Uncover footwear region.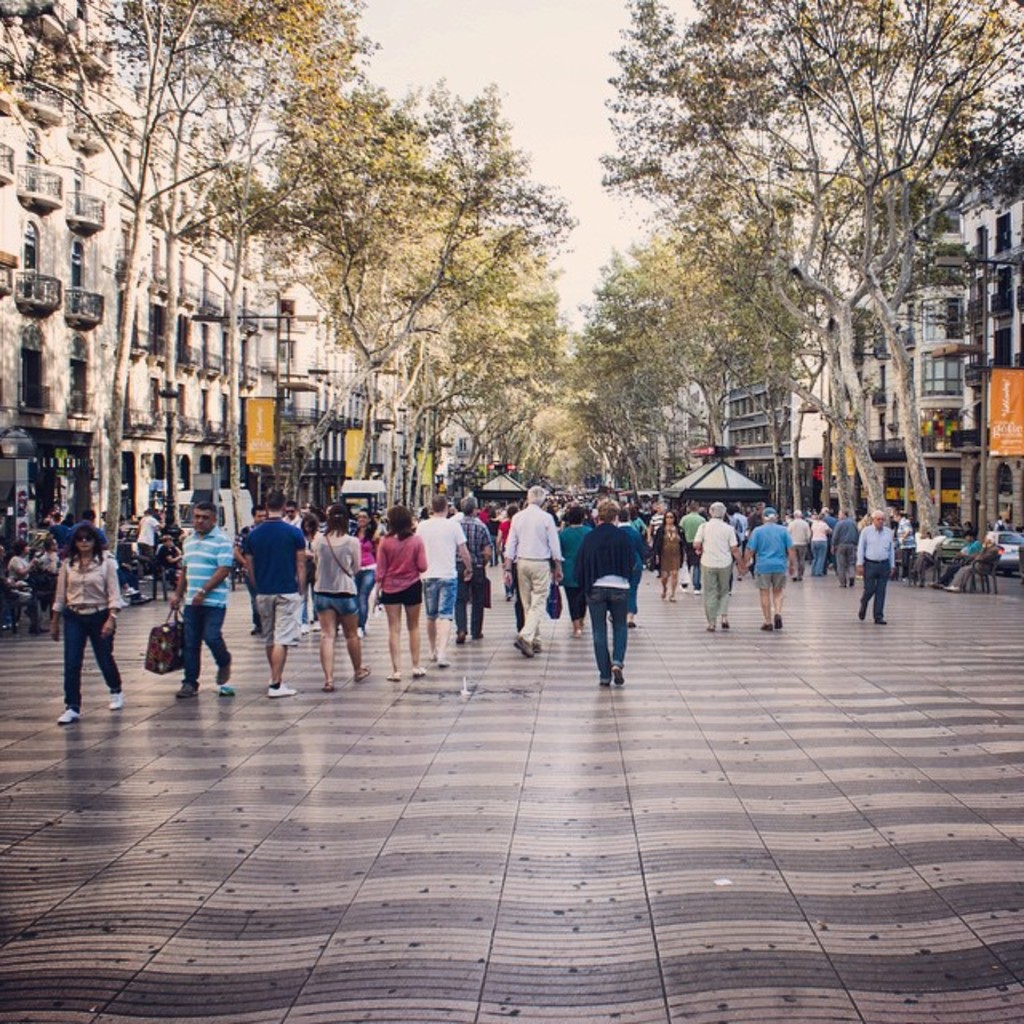
Uncovered: box=[386, 669, 400, 680].
